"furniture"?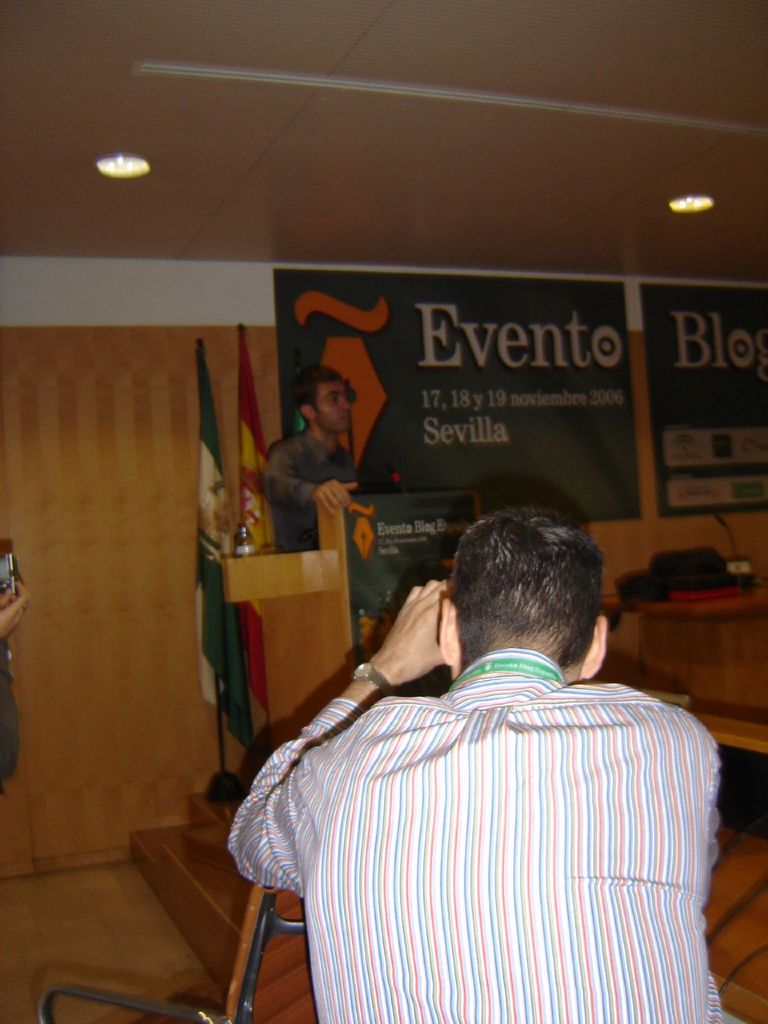
{"left": 602, "top": 569, "right": 767, "bottom": 802}
